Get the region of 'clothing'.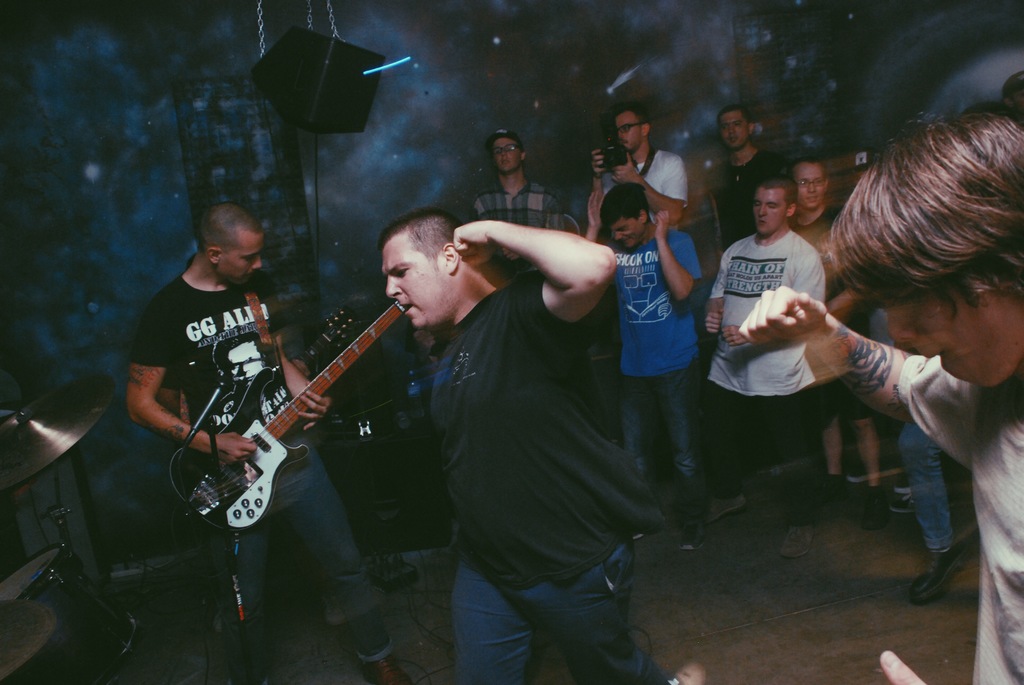
<bbox>134, 274, 406, 684</bbox>.
